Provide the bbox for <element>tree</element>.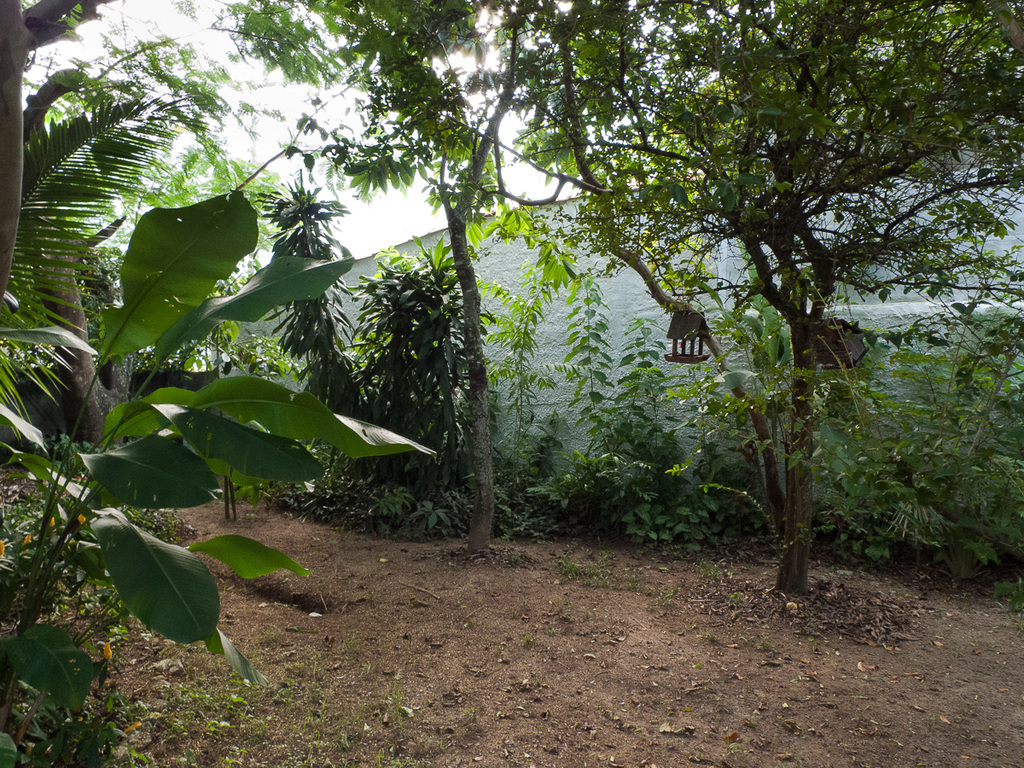
261, 148, 381, 505.
